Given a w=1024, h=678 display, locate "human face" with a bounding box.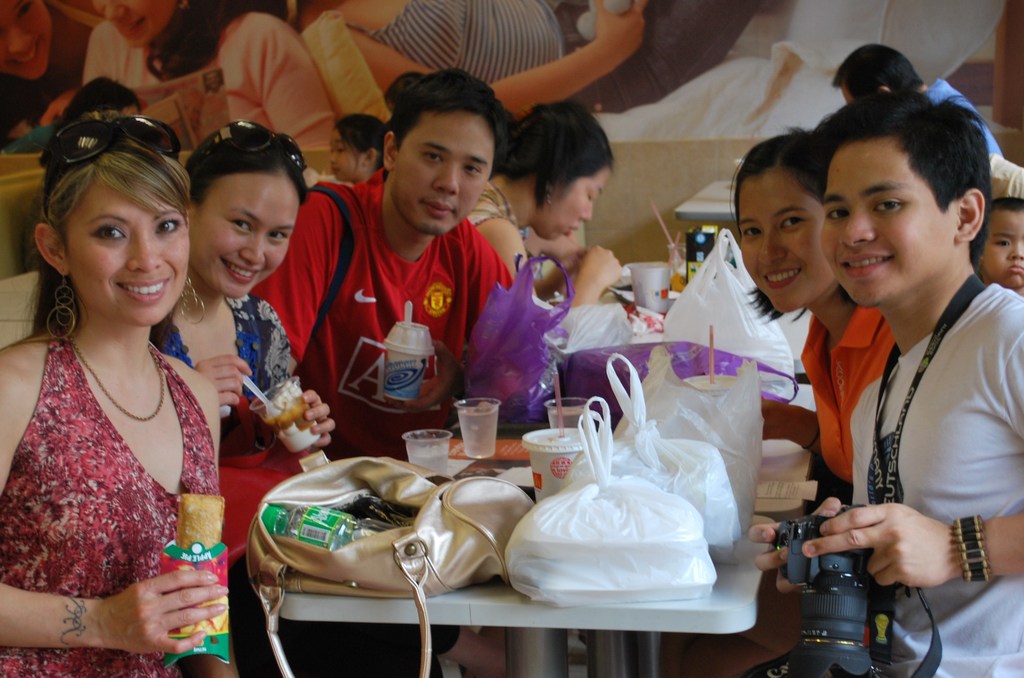
Located: select_region(545, 169, 616, 240).
